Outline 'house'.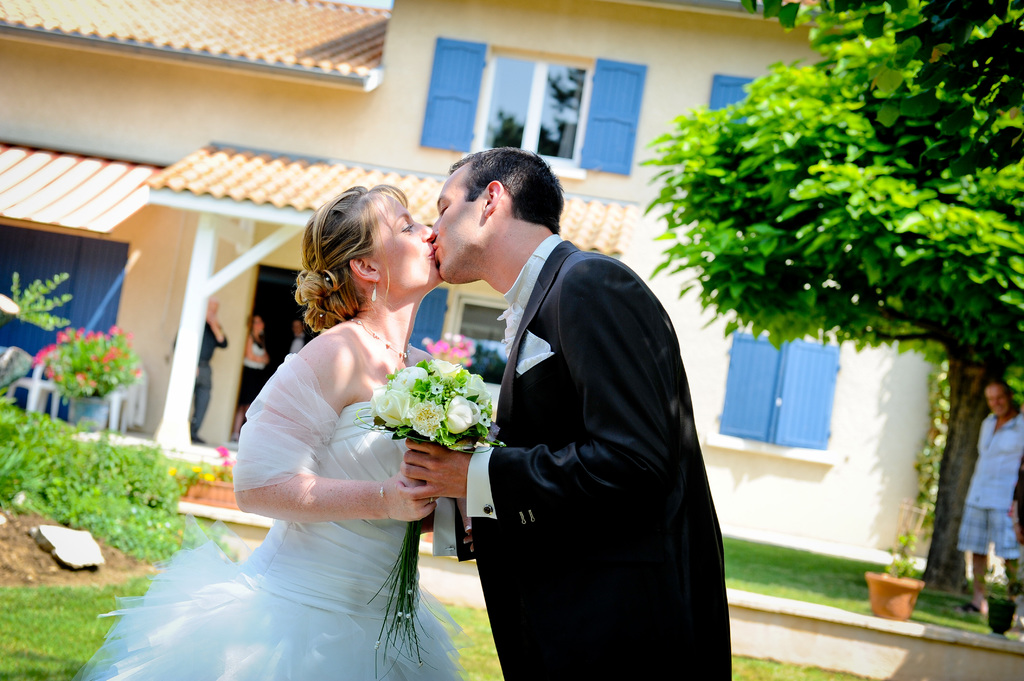
Outline: <box>0,0,1023,586</box>.
